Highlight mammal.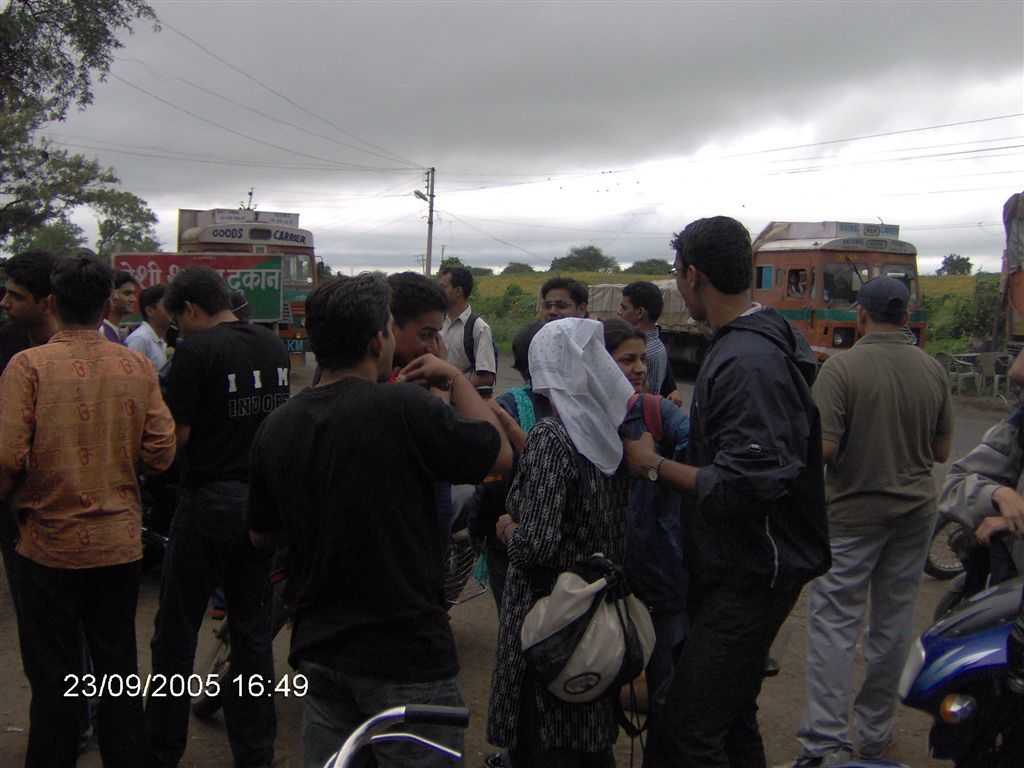
Highlighted region: 516/313/699/606.
